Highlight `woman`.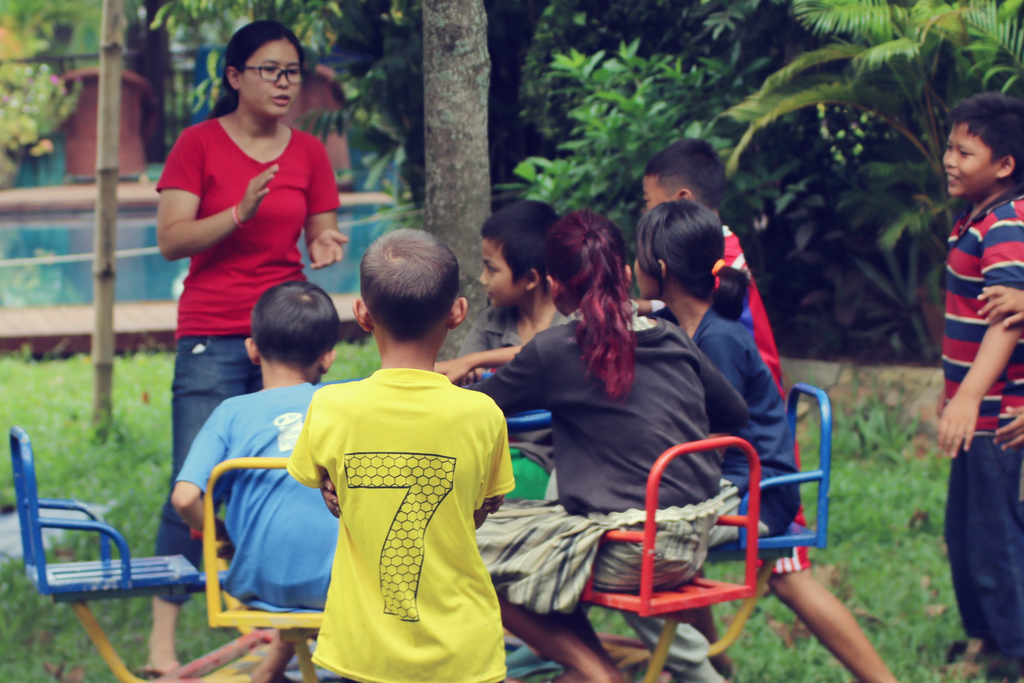
Highlighted region: rect(136, 19, 349, 674).
